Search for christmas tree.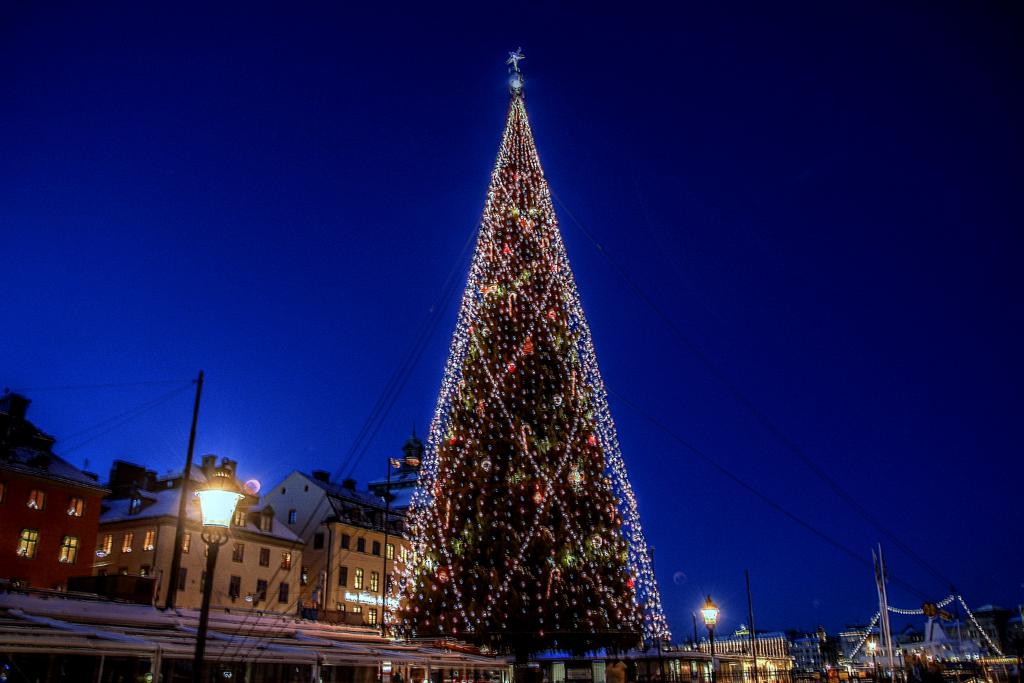
Found at 375/42/675/682.
